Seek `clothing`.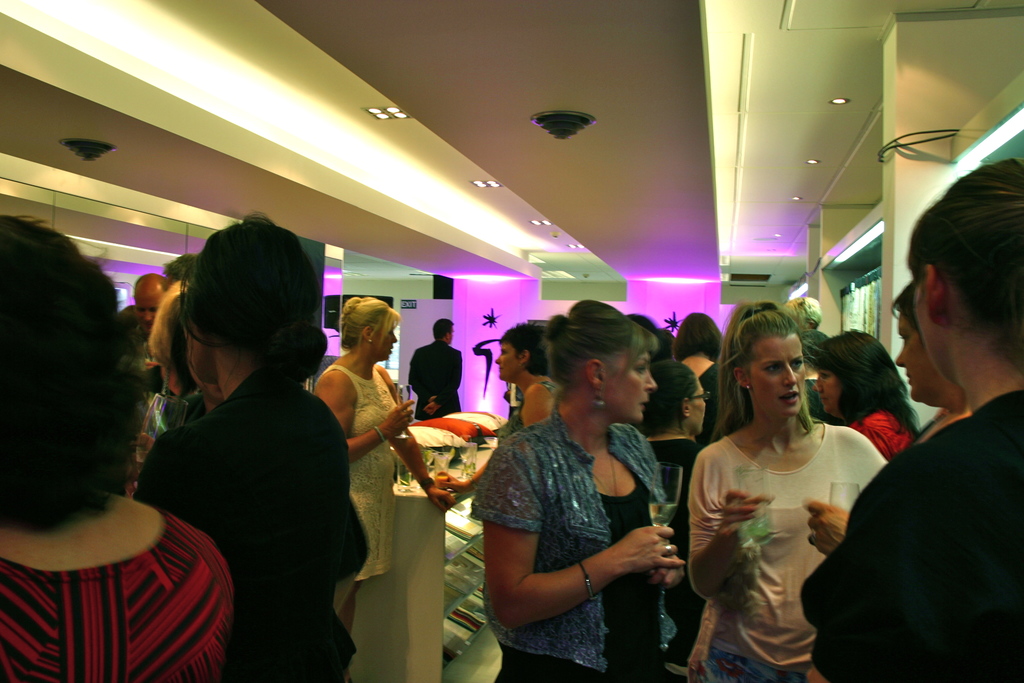
<bbox>0, 504, 231, 680</bbox>.
